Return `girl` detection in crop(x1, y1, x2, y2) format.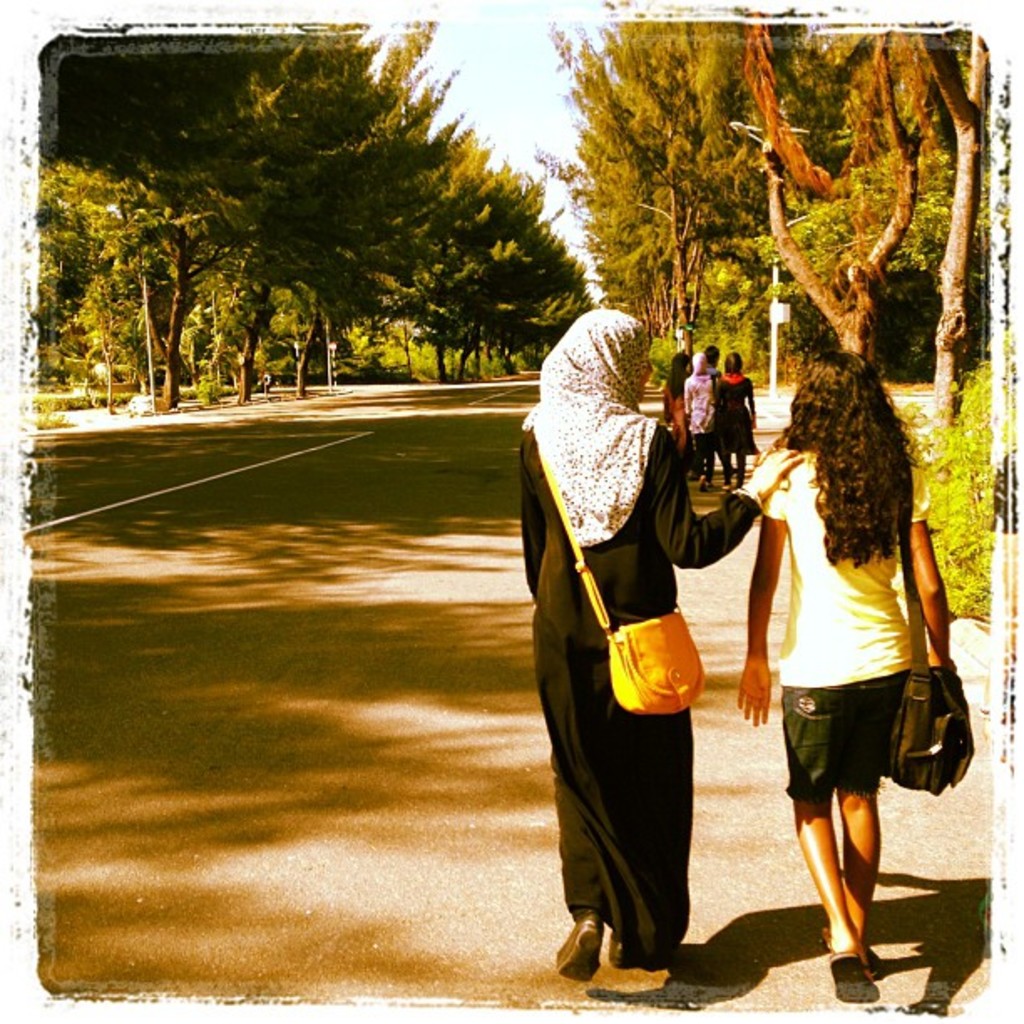
crop(736, 353, 950, 999).
